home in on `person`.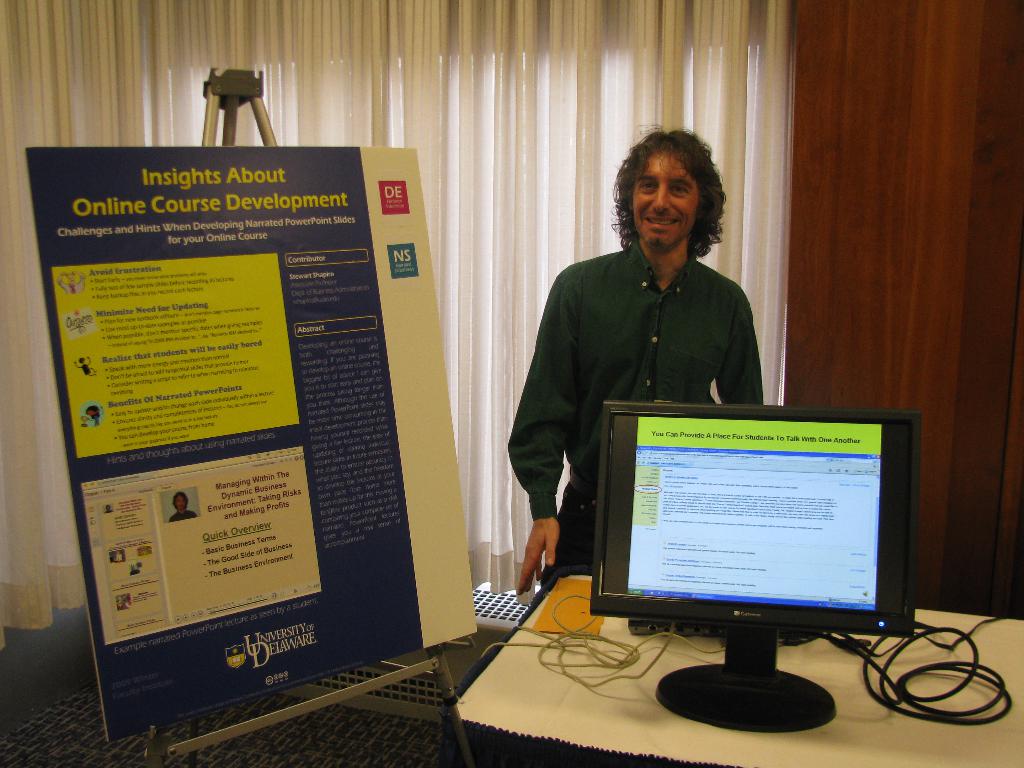
Homed in at [506, 131, 764, 593].
